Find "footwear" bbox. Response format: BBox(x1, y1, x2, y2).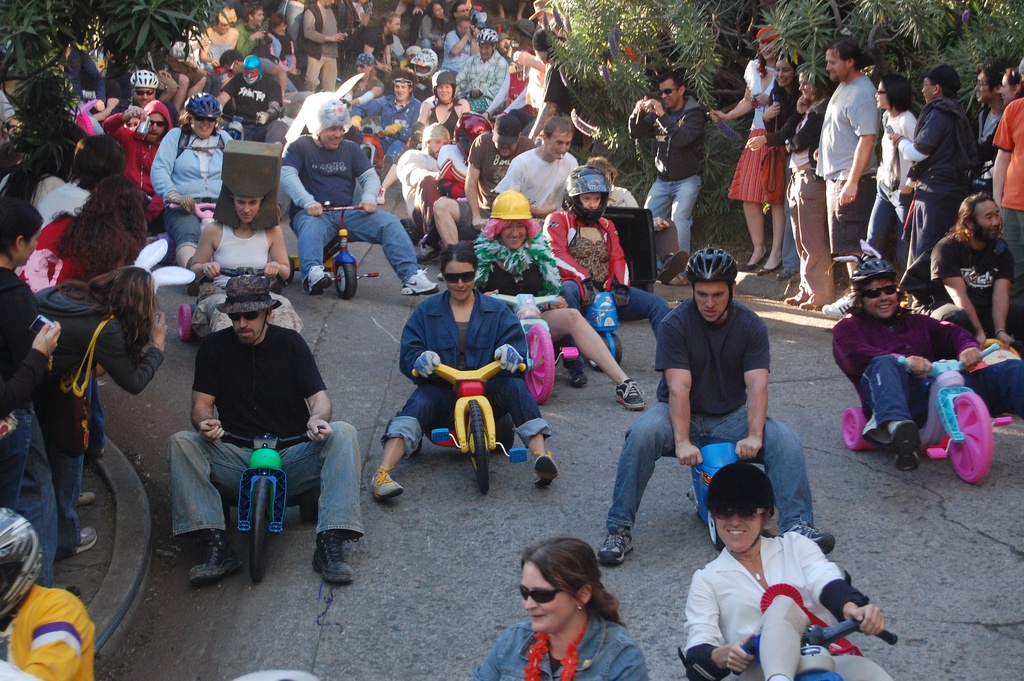
BBox(308, 265, 333, 297).
